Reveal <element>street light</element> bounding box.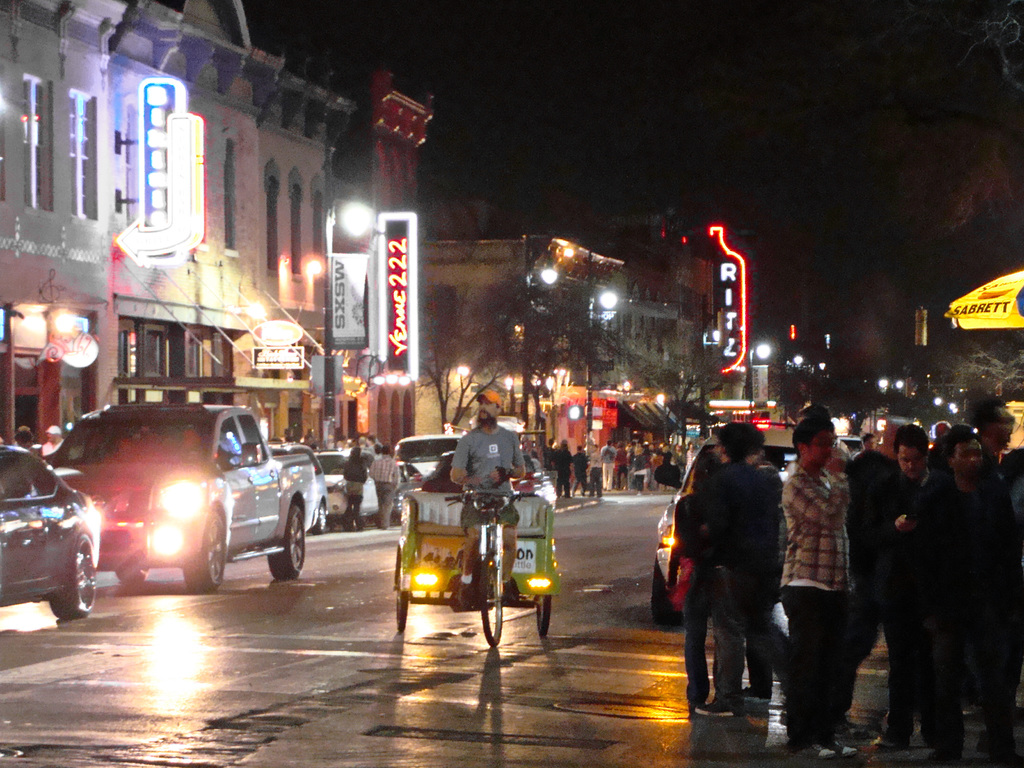
Revealed: crop(746, 340, 770, 412).
